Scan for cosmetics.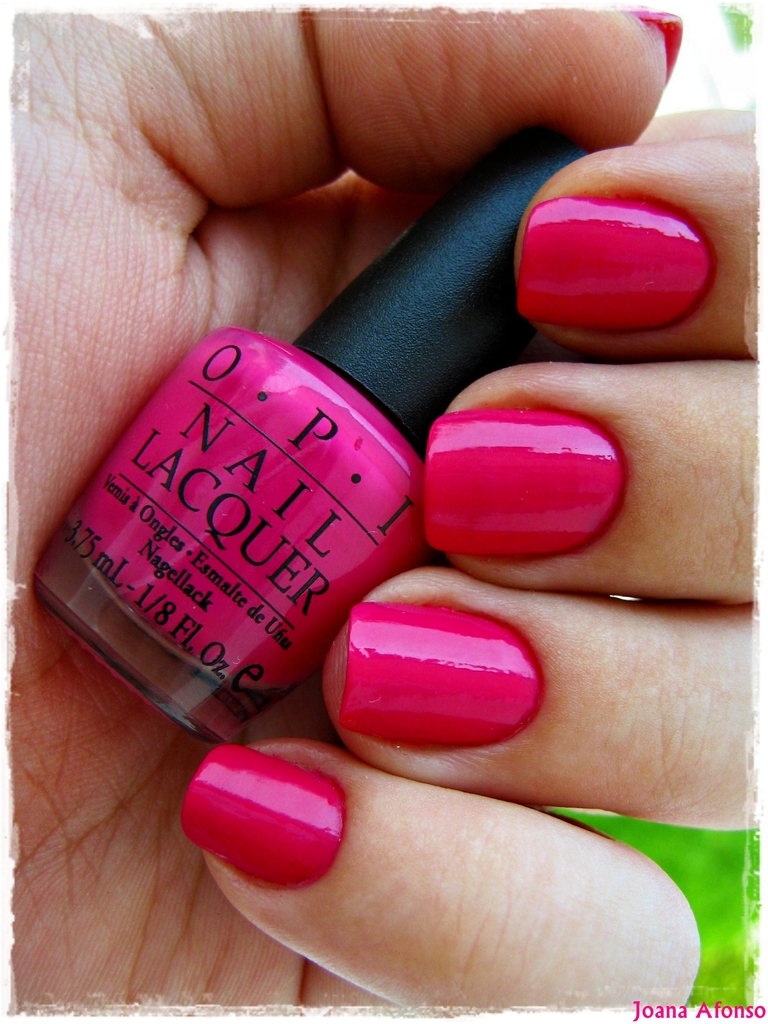
Scan result: [521, 196, 720, 344].
